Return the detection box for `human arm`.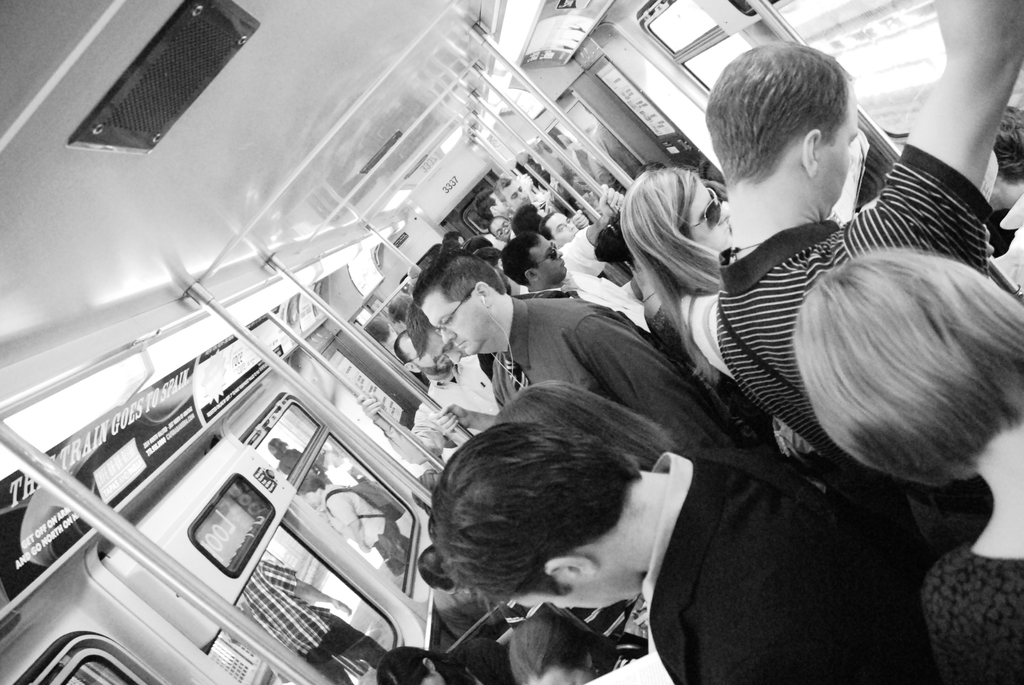
l=357, t=387, r=436, b=467.
